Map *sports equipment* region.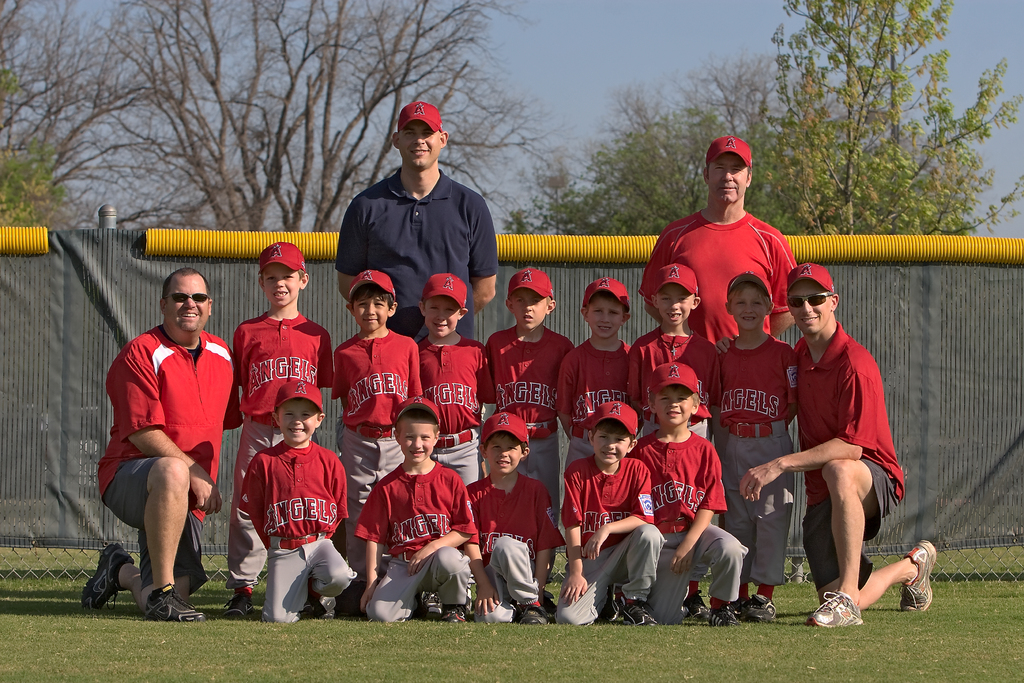
Mapped to 602, 582, 668, 629.
